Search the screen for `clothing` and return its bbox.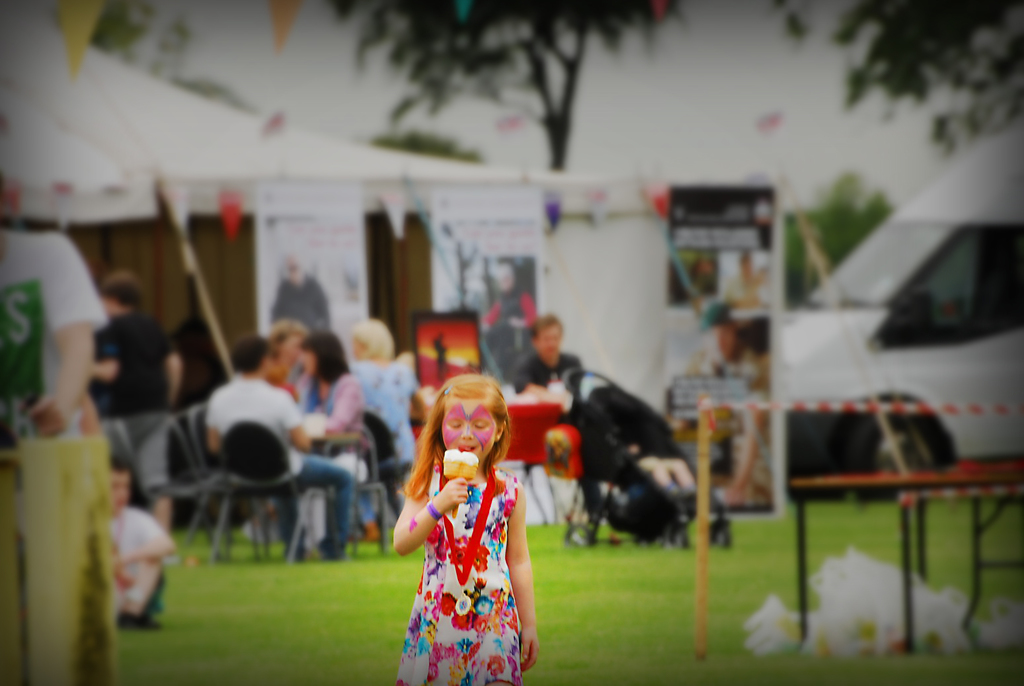
Found: x1=206, y1=377, x2=355, y2=554.
